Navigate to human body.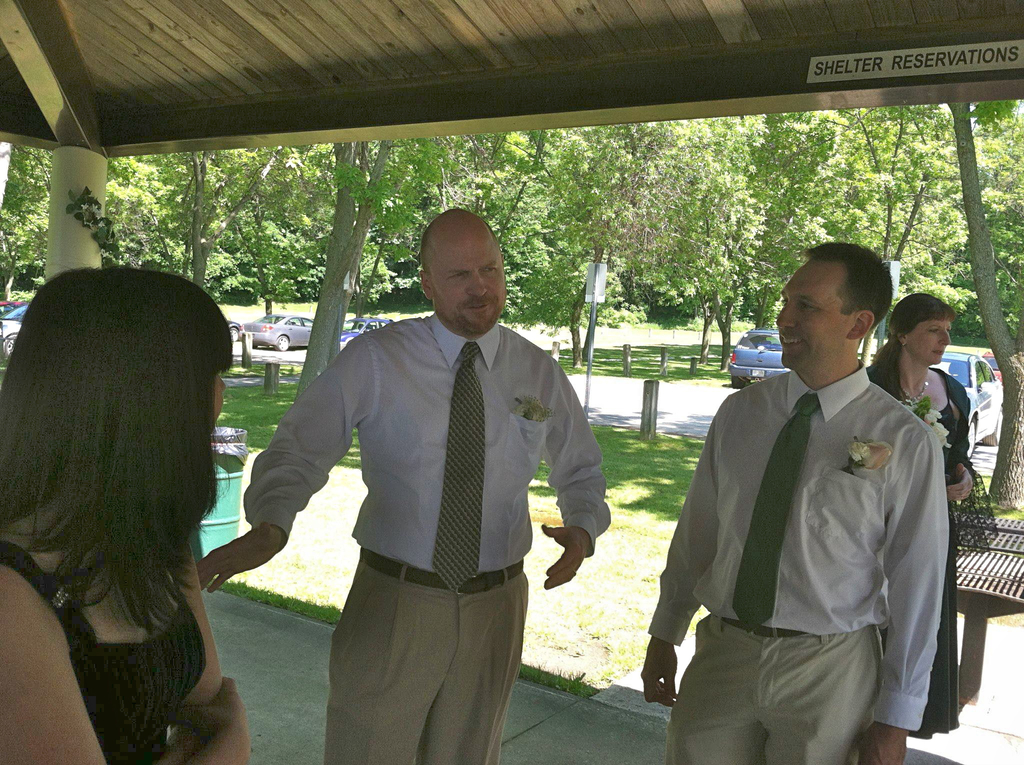
Navigation target: x1=868 y1=296 x2=975 y2=733.
